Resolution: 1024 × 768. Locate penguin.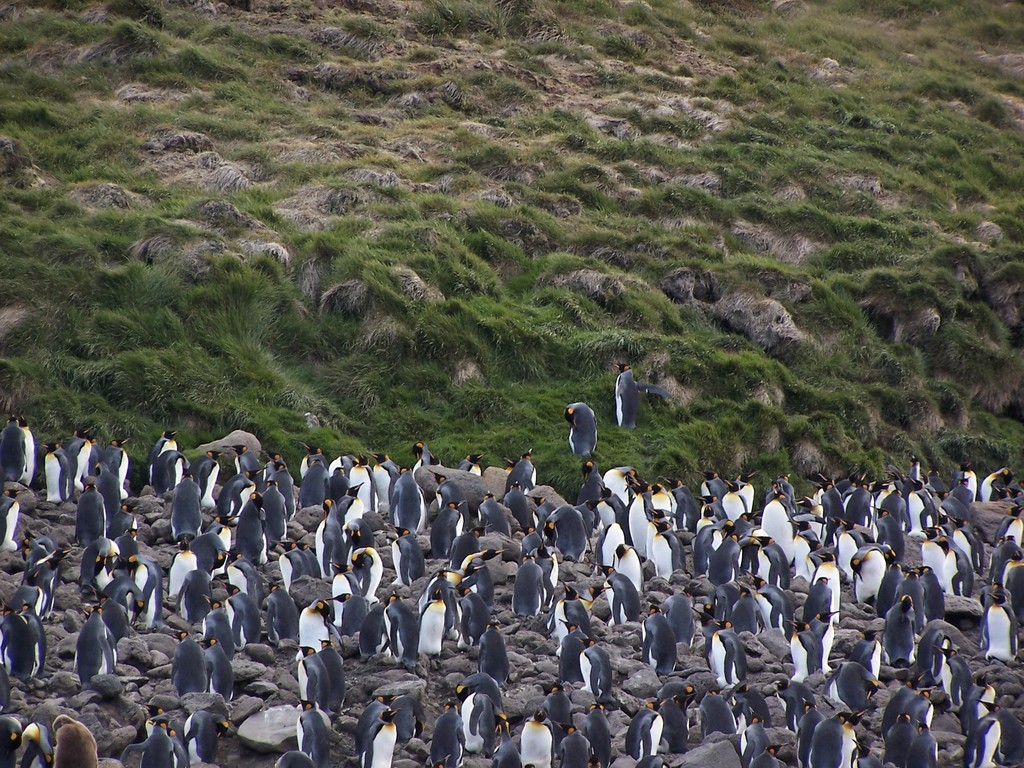
<bbox>91, 459, 125, 540</bbox>.
